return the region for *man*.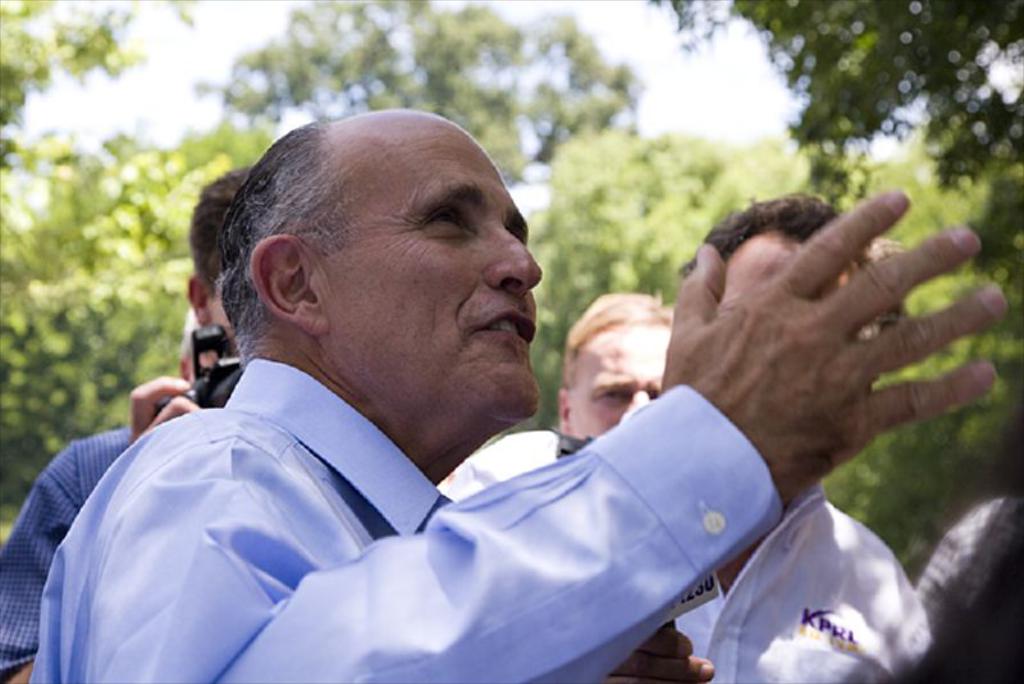
crop(0, 158, 261, 683).
